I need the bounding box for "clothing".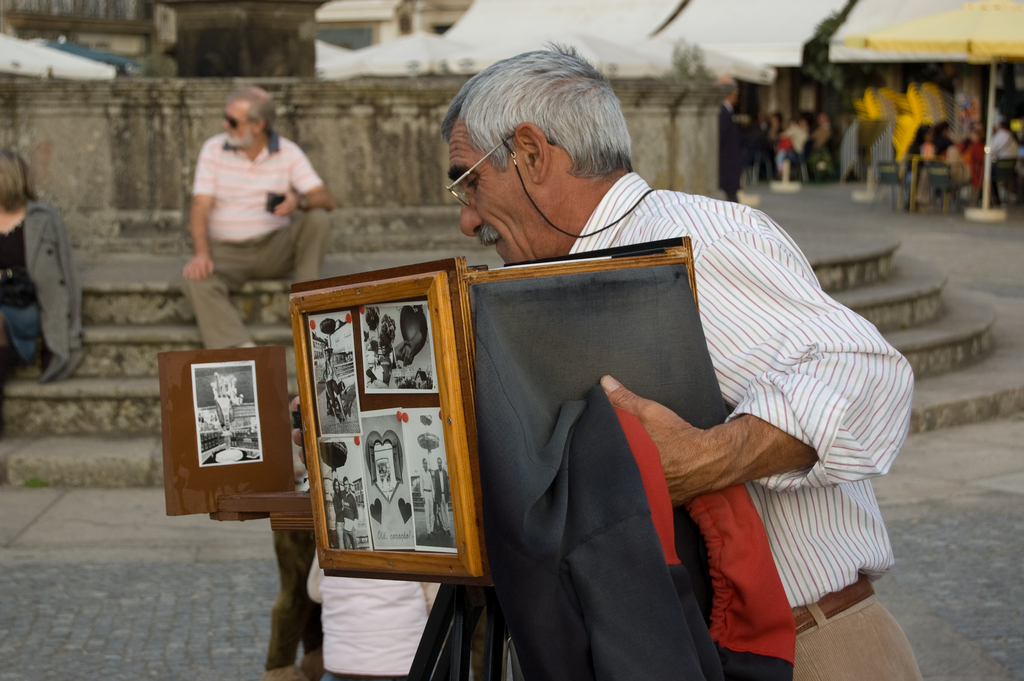
Here it is: [x1=0, y1=299, x2=28, y2=375].
